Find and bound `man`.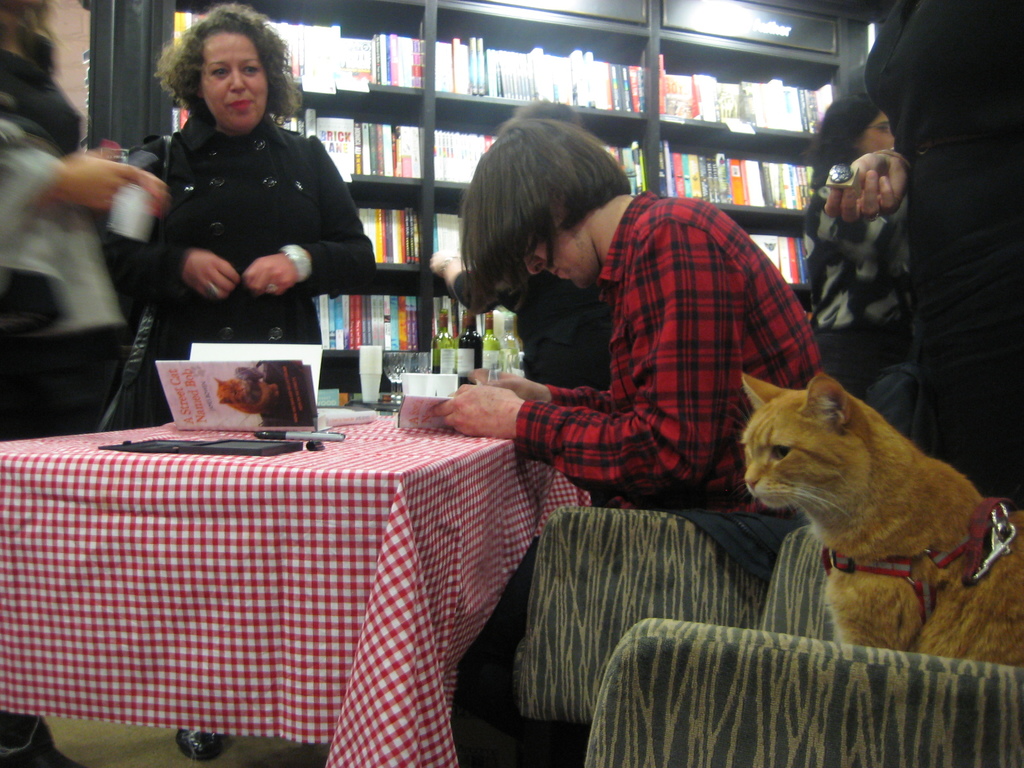
Bound: [left=821, top=0, right=1023, bottom=500].
